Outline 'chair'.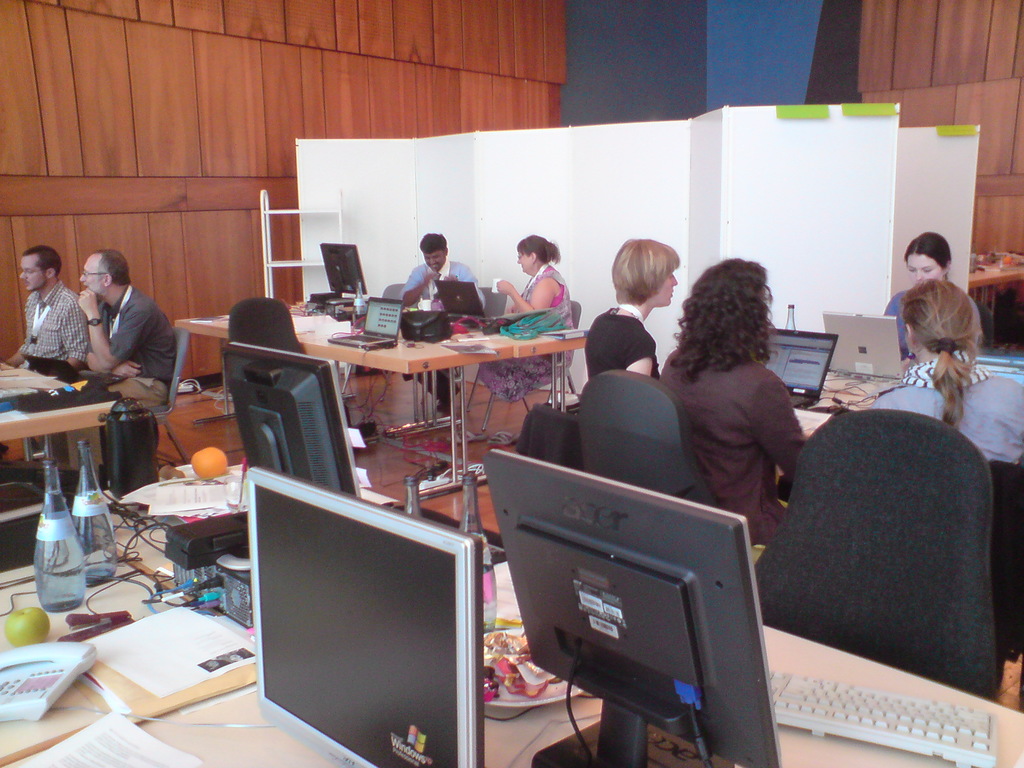
Outline: [left=965, top=301, right=996, bottom=356].
